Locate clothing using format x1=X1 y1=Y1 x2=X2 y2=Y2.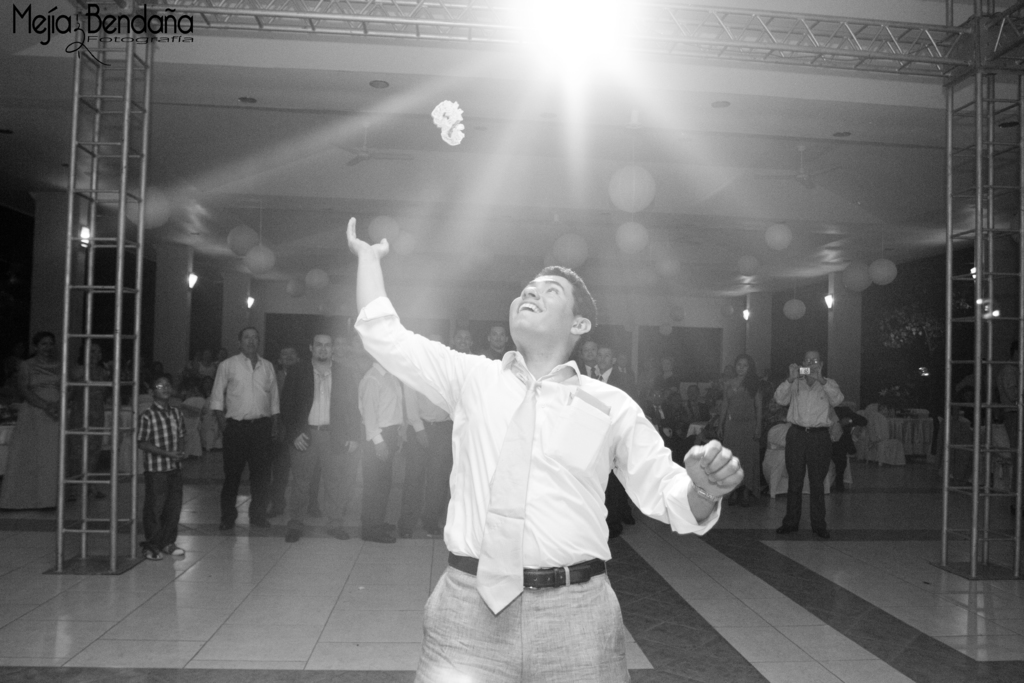
x1=284 y1=359 x2=362 y2=526.
